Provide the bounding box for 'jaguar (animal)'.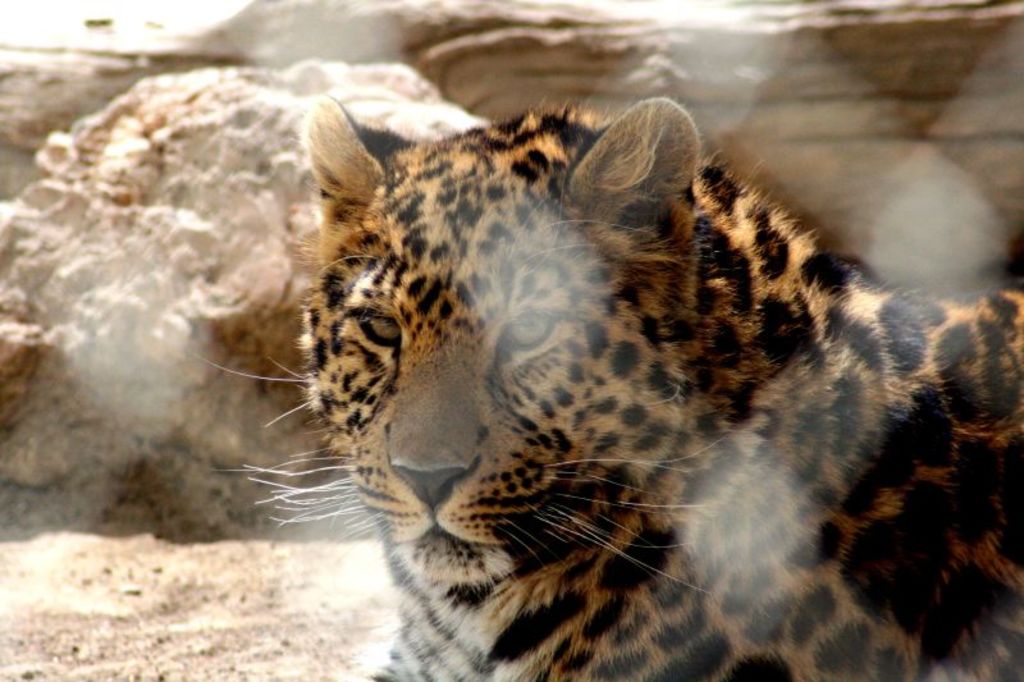
196,95,1023,681.
